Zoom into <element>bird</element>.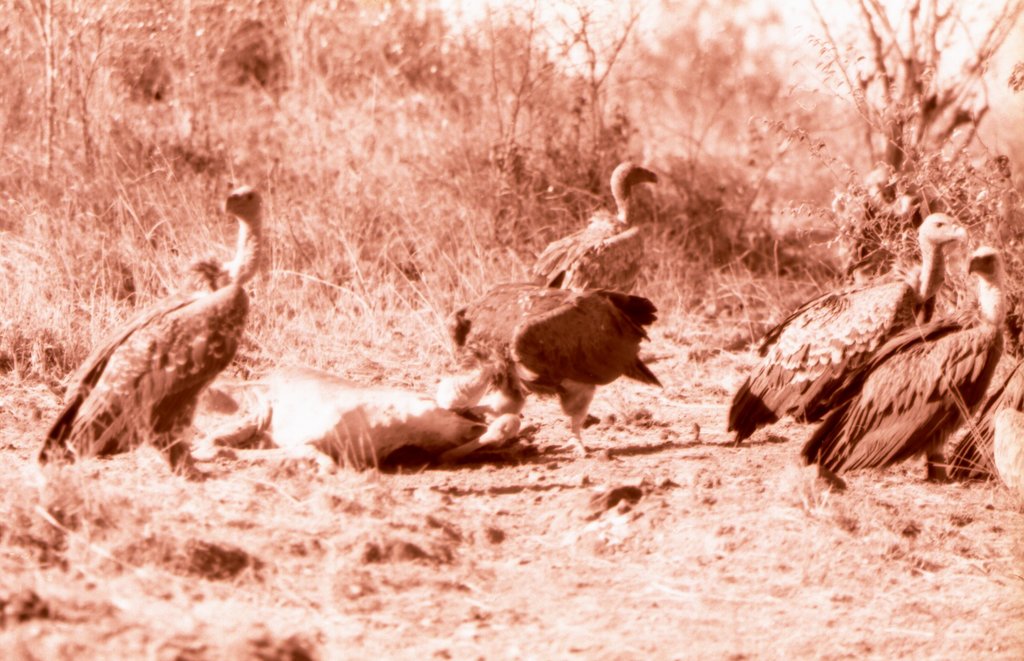
Zoom target: [531, 157, 662, 297].
